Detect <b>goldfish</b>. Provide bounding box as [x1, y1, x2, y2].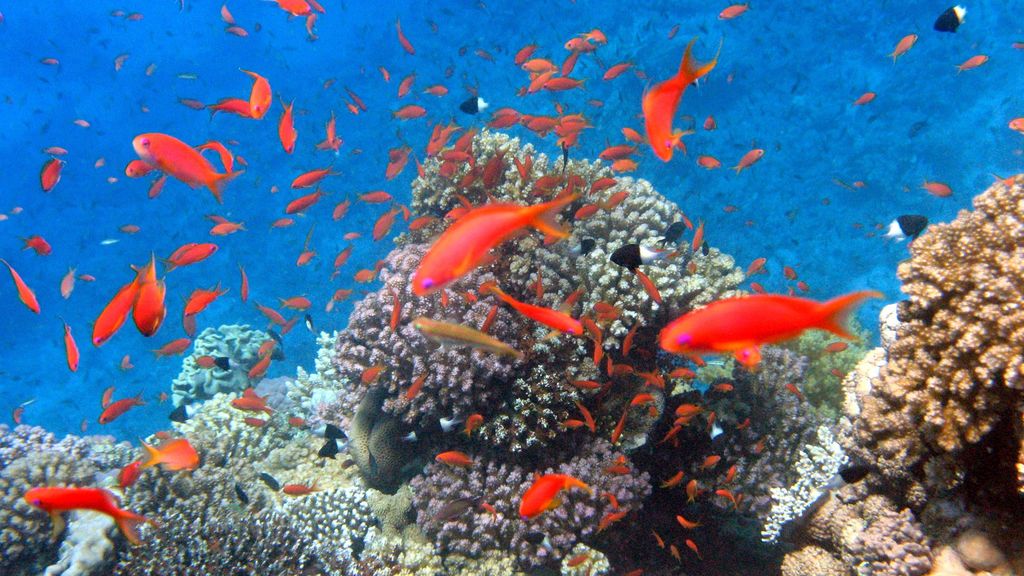
[482, 303, 499, 333].
